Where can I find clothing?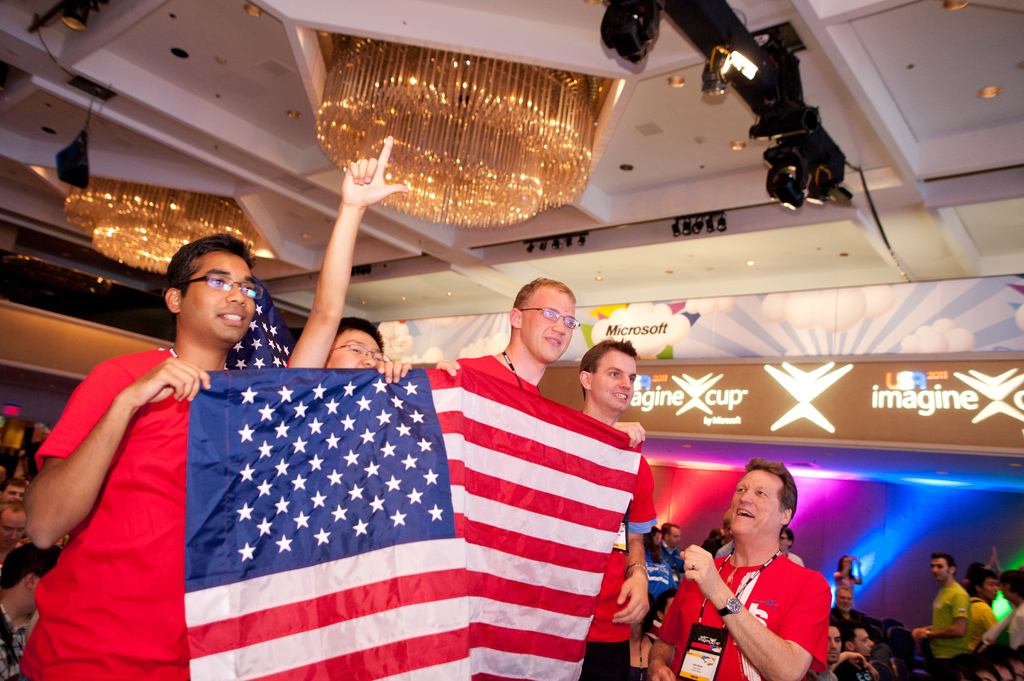
You can find it at x1=570, y1=449, x2=667, y2=680.
